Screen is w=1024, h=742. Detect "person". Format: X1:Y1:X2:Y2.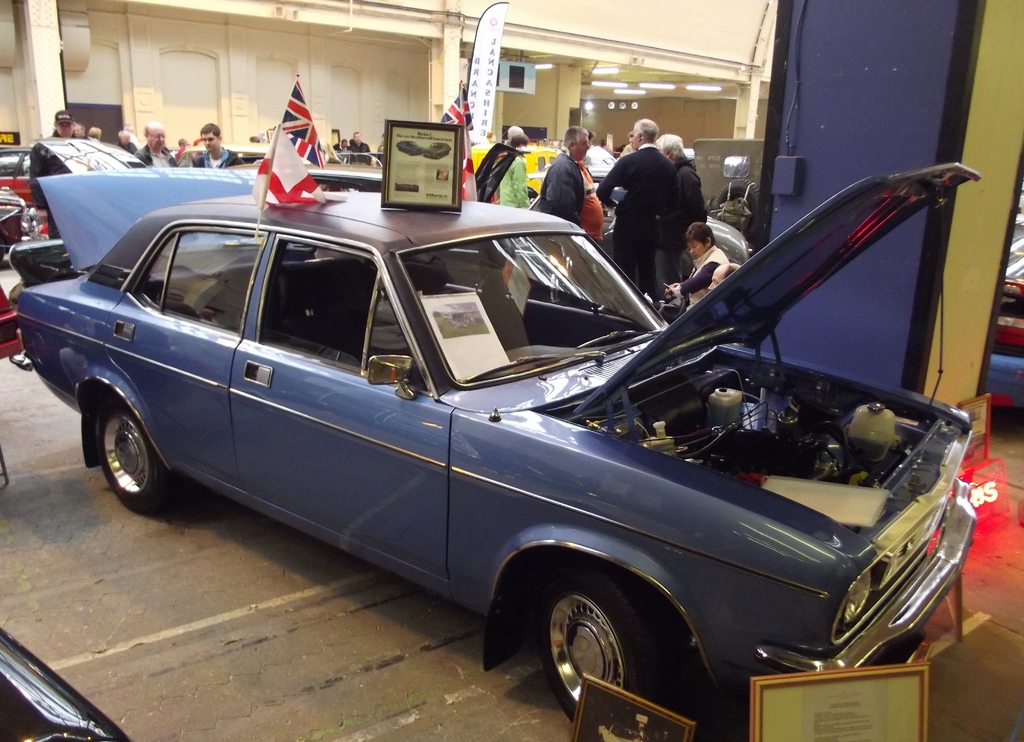
85:123:102:139.
